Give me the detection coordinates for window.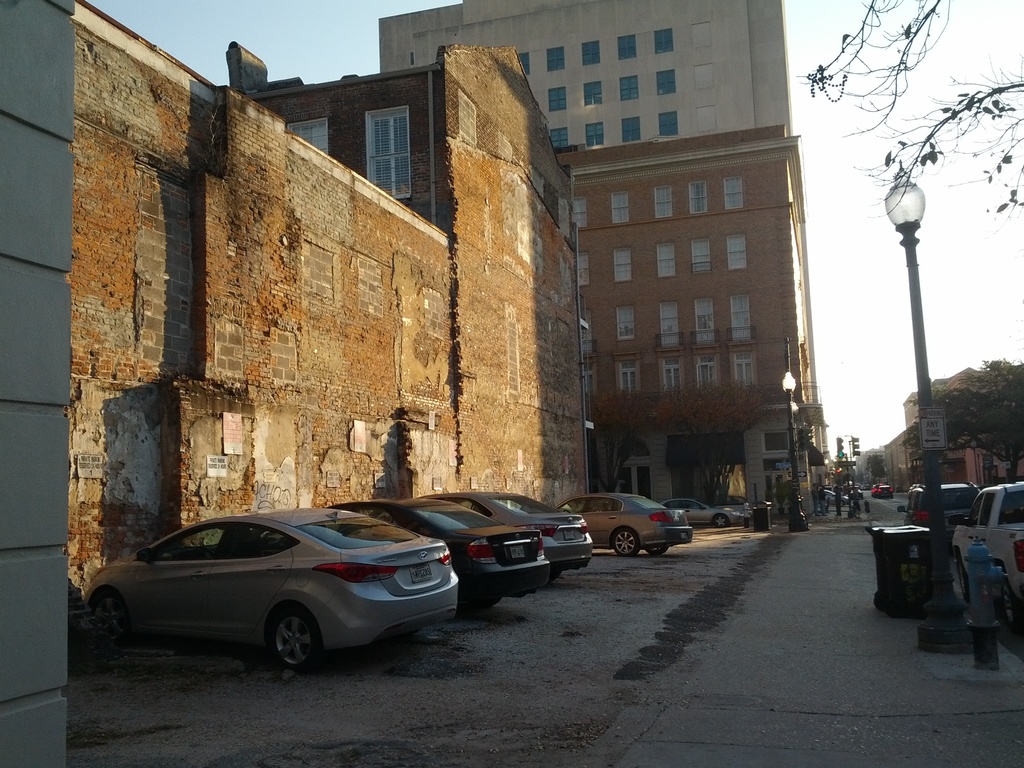
bbox=[546, 86, 568, 113].
